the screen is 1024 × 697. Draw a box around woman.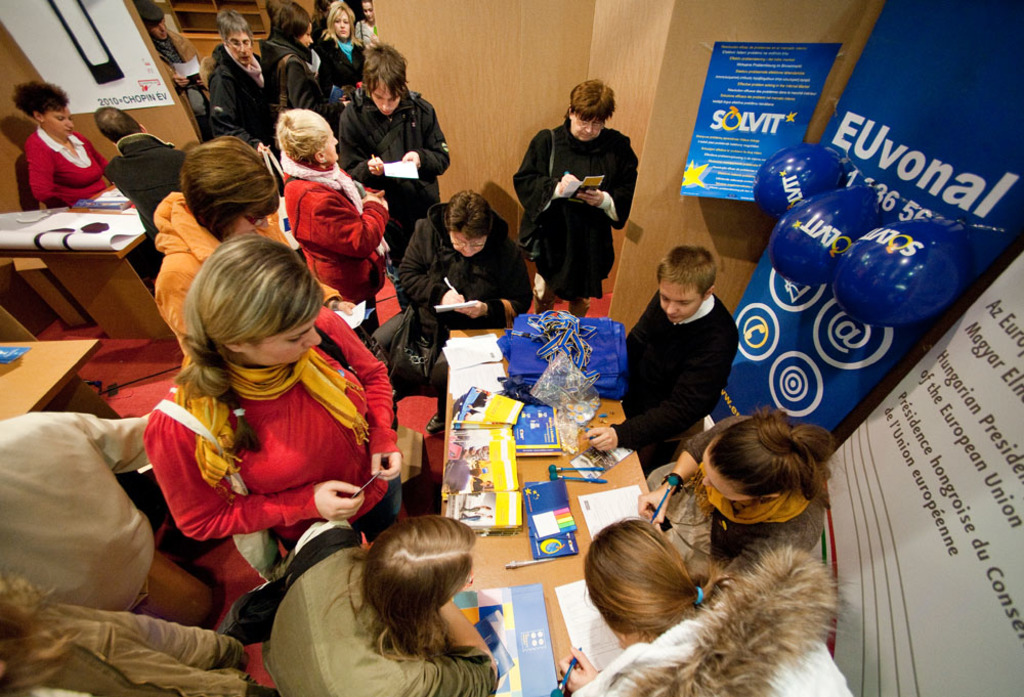
{"x1": 145, "y1": 231, "x2": 422, "y2": 584}.
